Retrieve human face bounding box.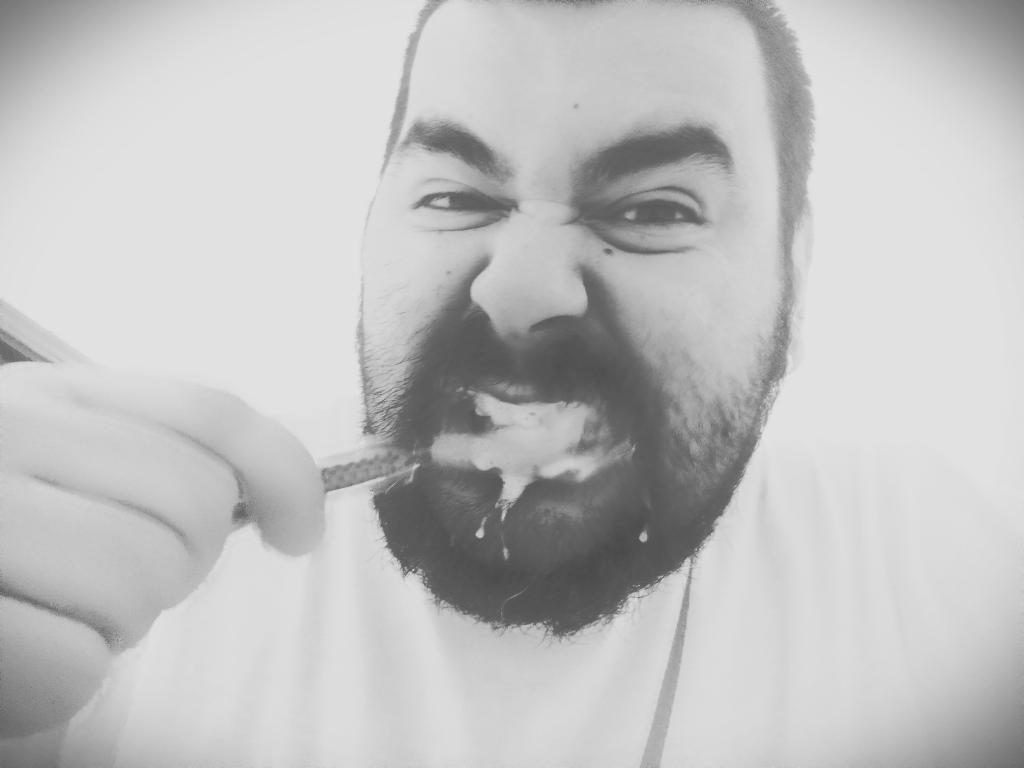
Bounding box: [x1=360, y1=2, x2=791, y2=623].
